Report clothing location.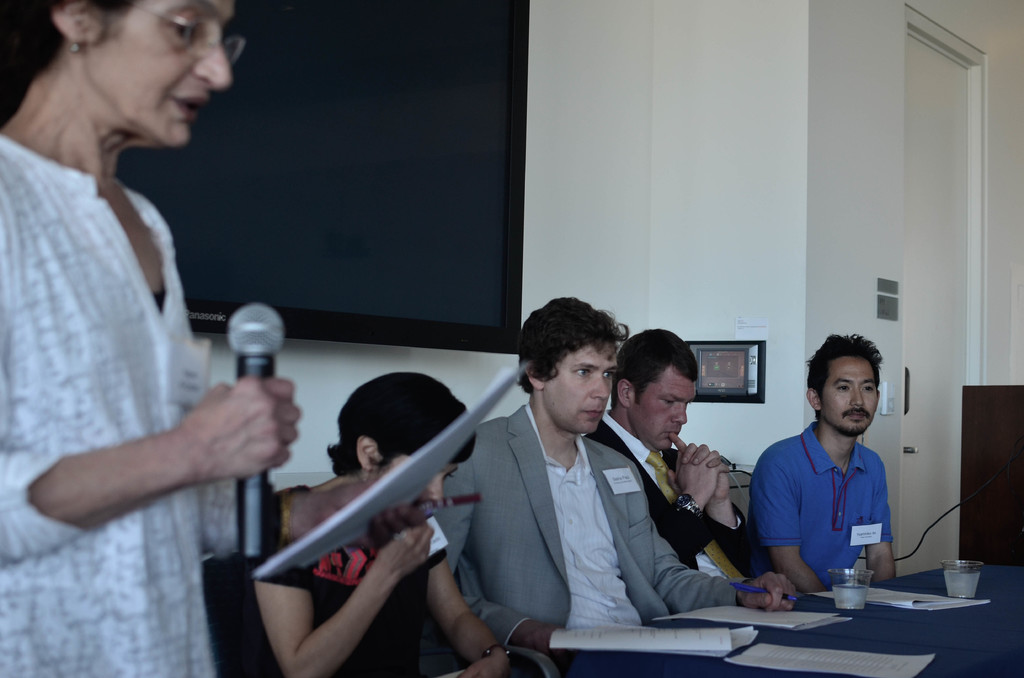
Report: bbox=[751, 422, 896, 592].
